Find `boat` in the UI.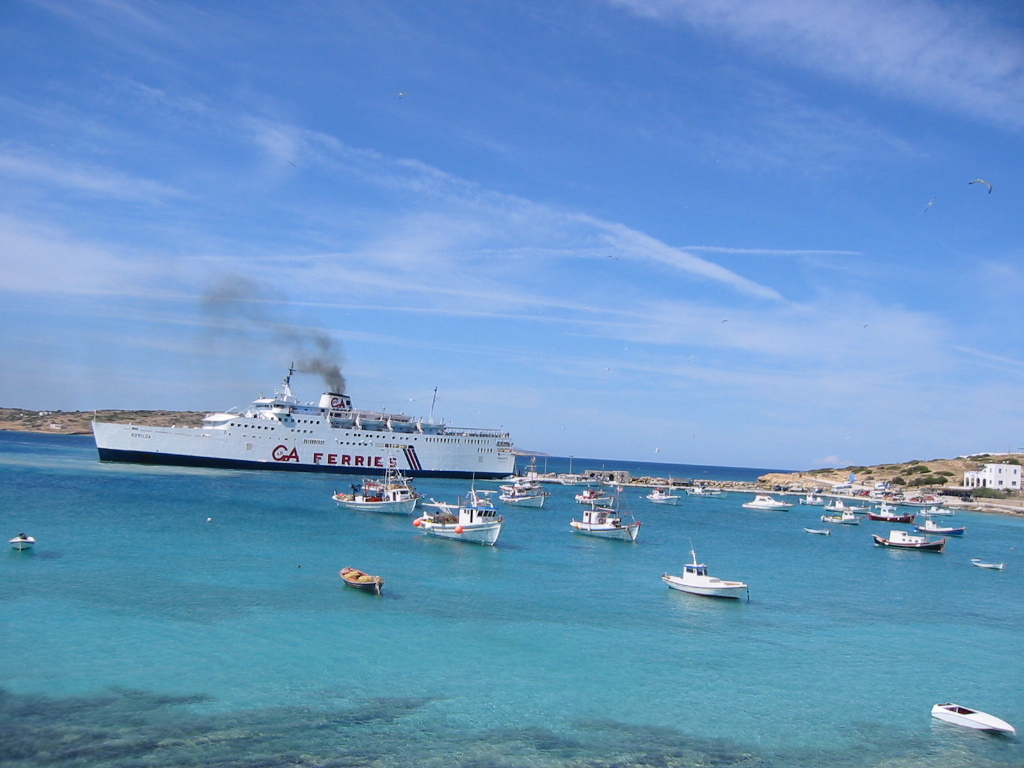
UI element at box(568, 474, 649, 542).
